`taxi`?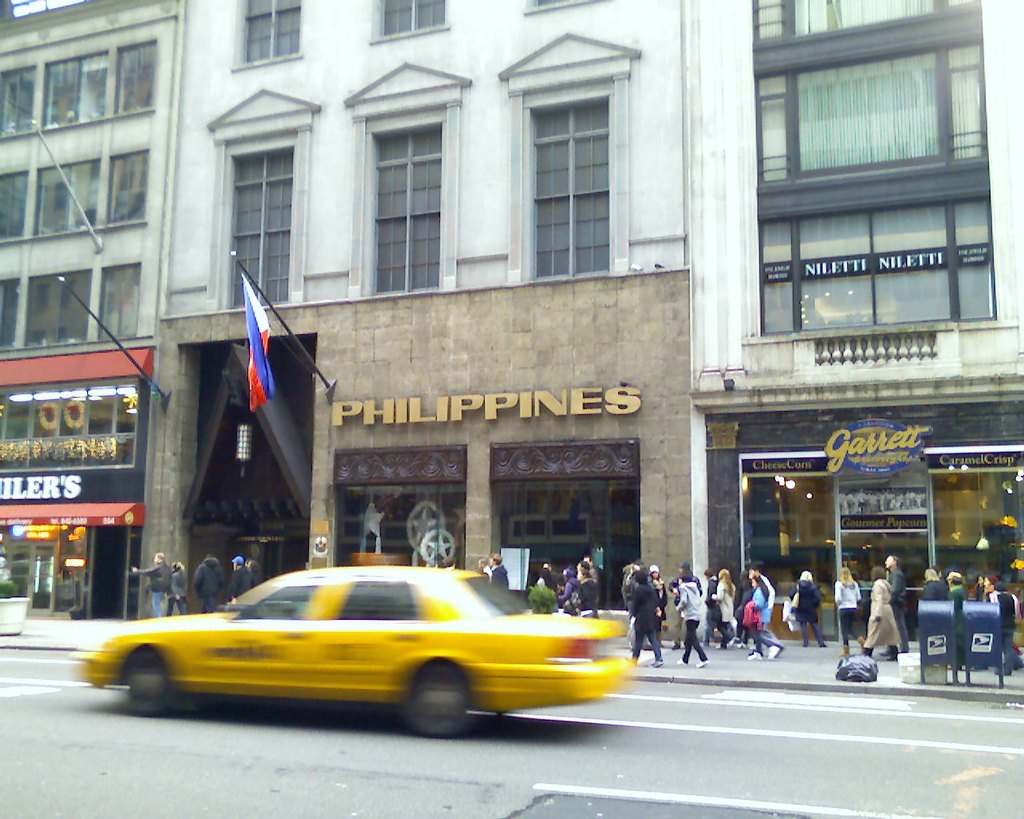
73:555:624:737
